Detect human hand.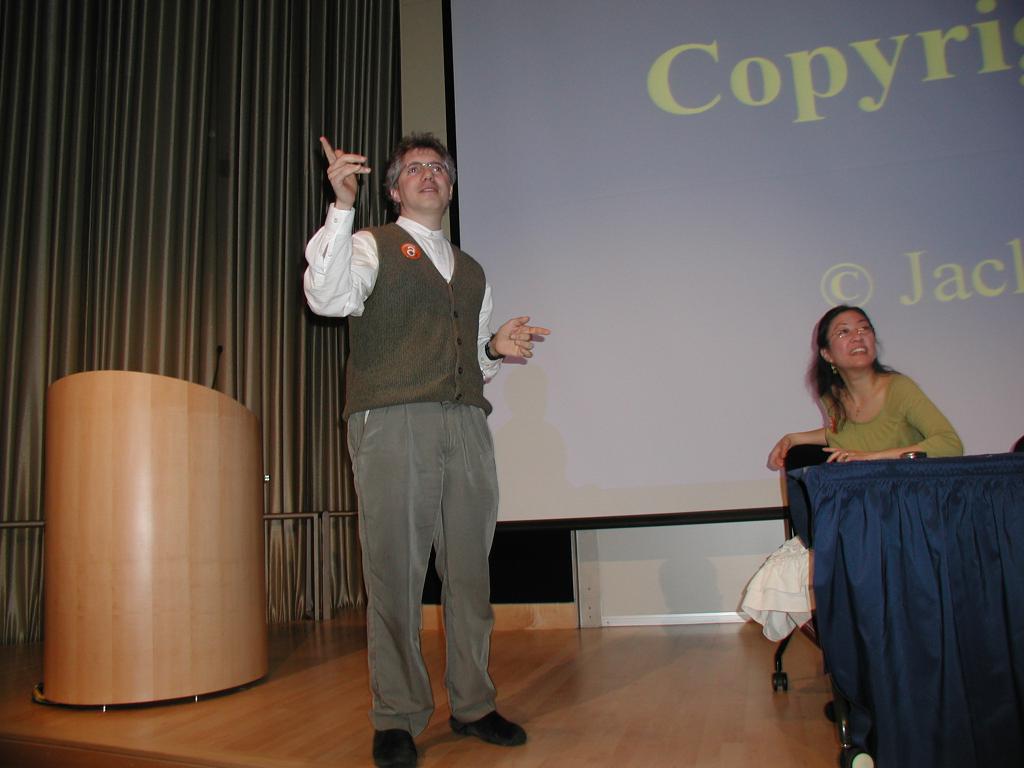
Detected at <box>768,434,794,469</box>.
